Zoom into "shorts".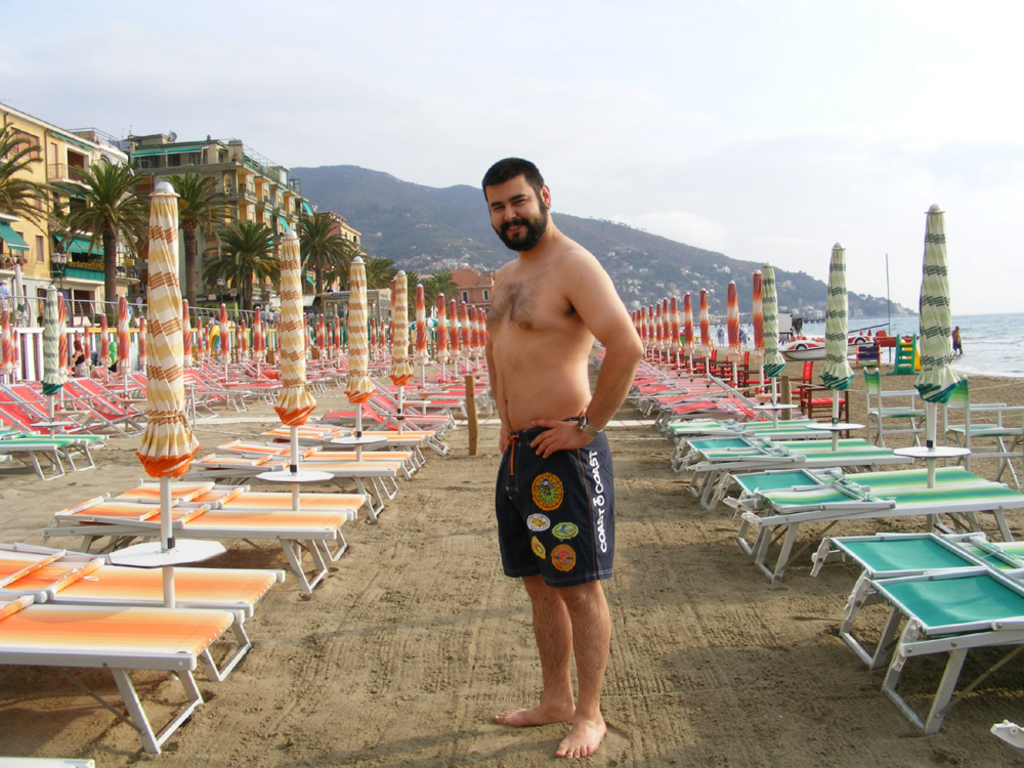
Zoom target: <bbox>494, 442, 629, 612</bbox>.
